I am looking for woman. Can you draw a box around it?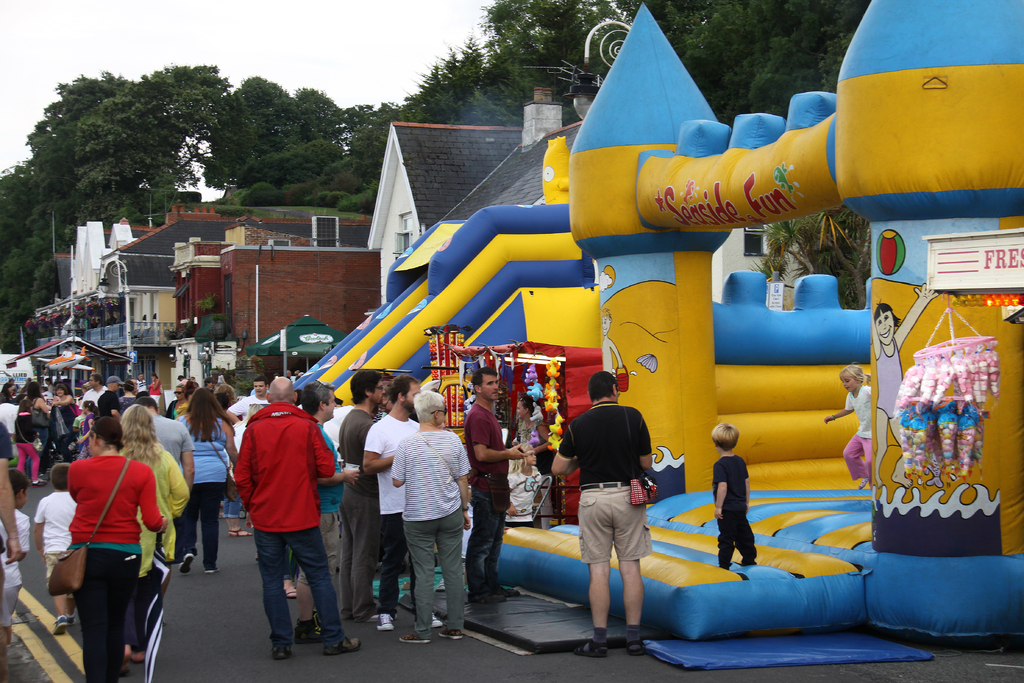
Sure, the bounding box is (left=218, top=383, right=243, bottom=409).
